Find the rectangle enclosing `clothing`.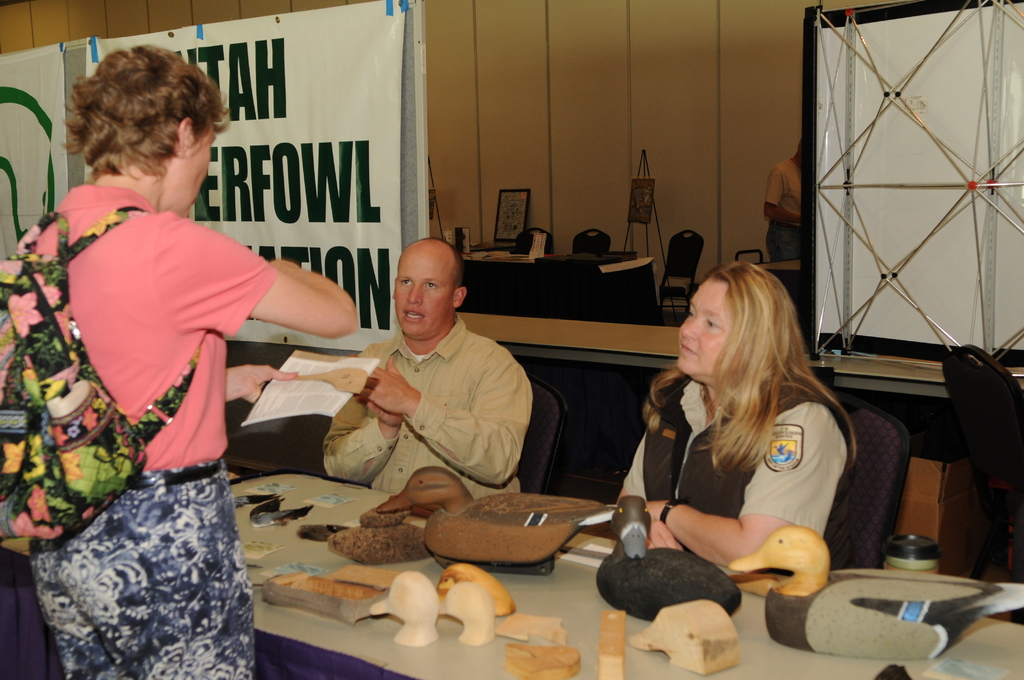
623/357/882/596.
